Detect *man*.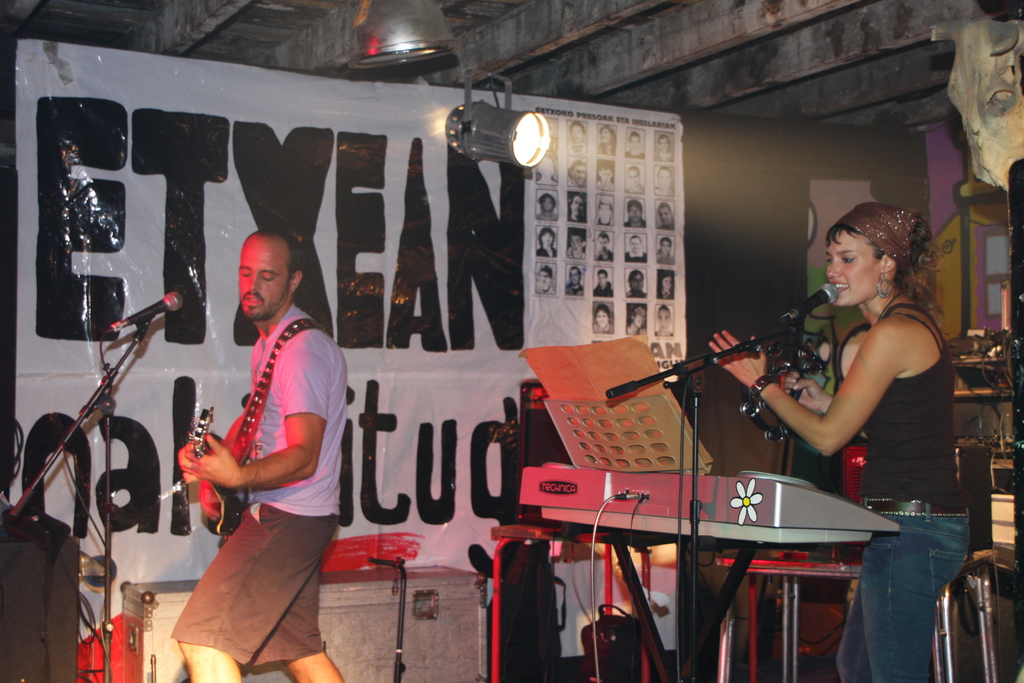
Detected at 623:270:649:300.
